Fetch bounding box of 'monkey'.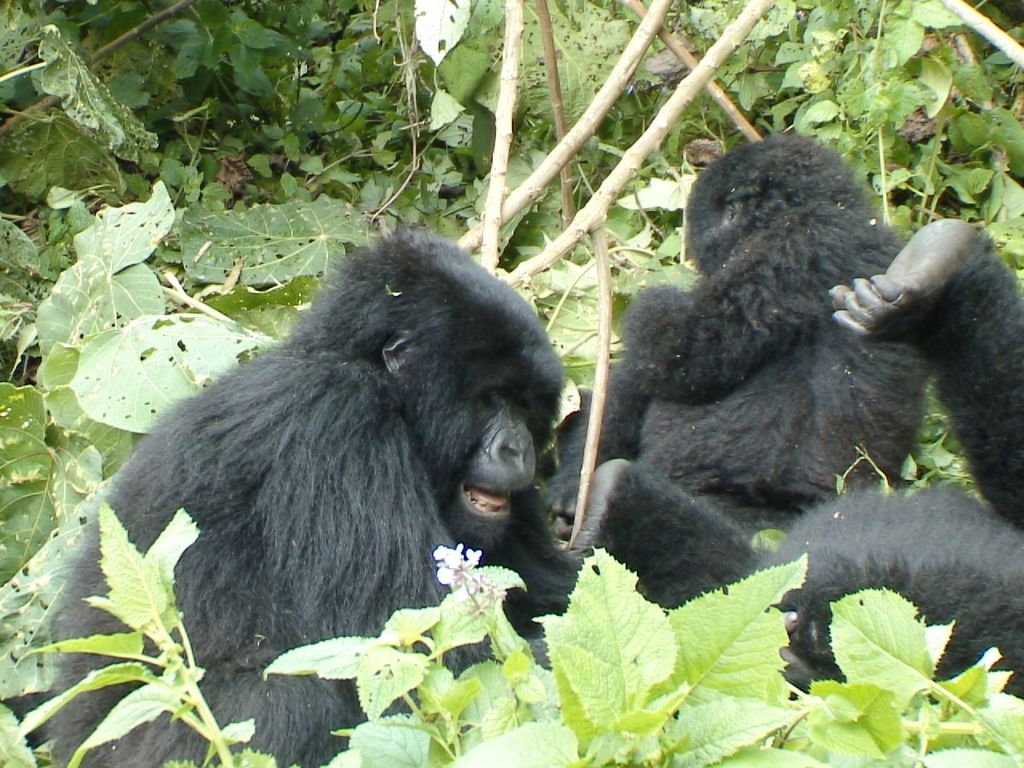
Bbox: [551,134,1023,687].
